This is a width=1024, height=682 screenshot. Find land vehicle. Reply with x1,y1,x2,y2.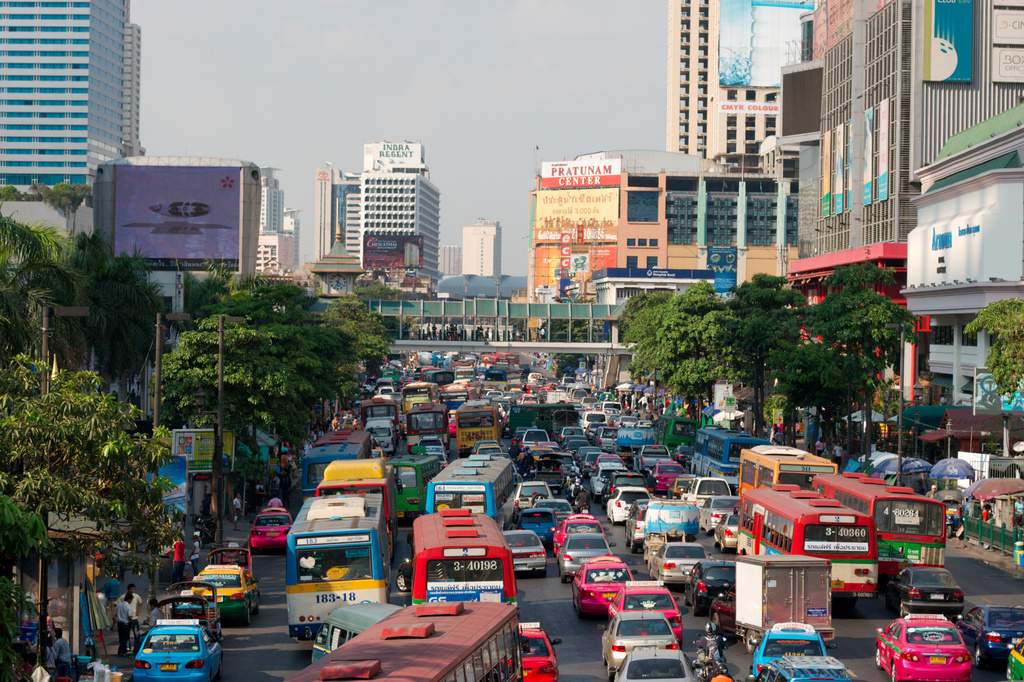
370,423,394,454.
